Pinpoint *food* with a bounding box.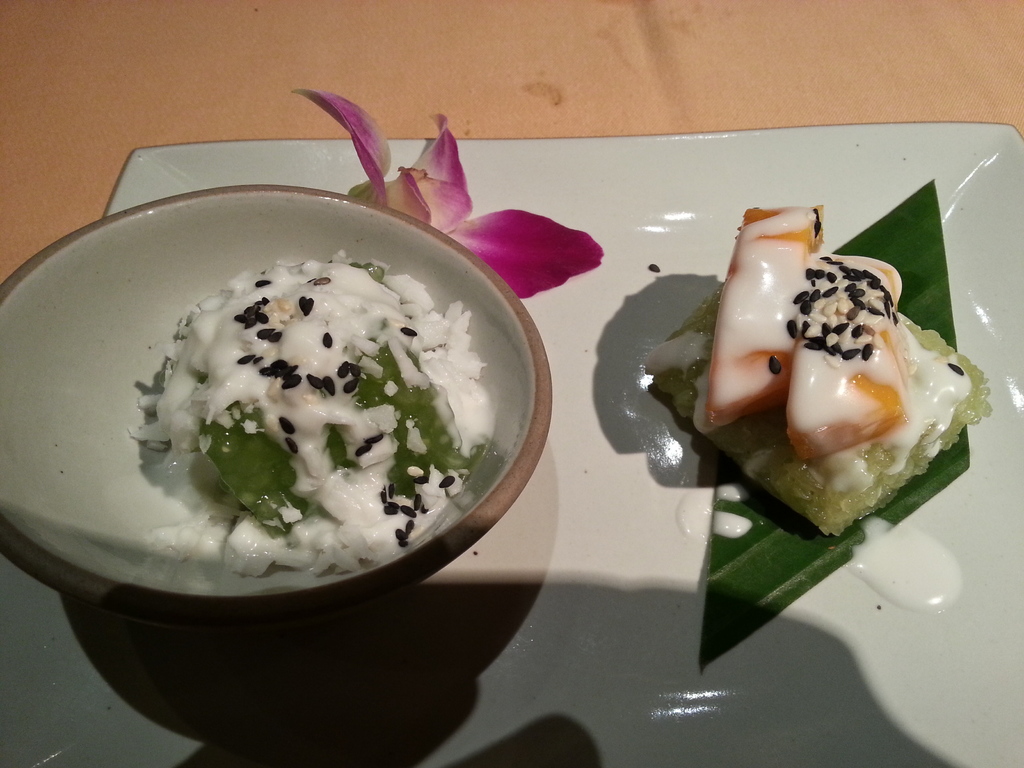
646 276 990 540.
